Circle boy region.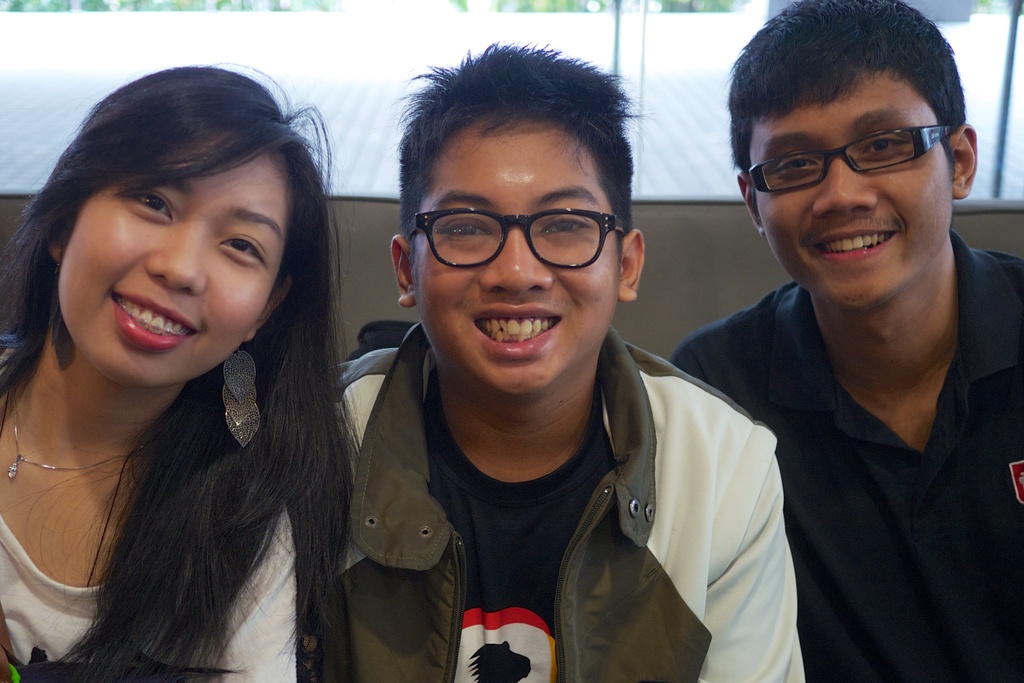
Region: 668 0 1023 682.
